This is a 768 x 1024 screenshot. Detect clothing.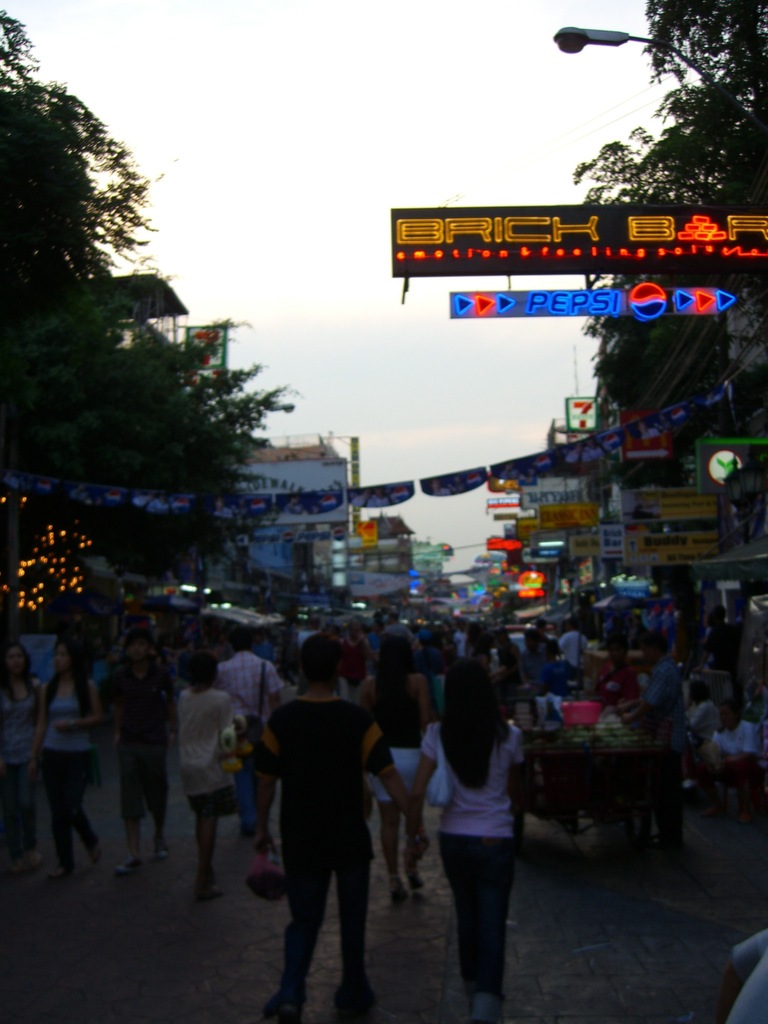
l=36, t=713, r=99, b=858.
